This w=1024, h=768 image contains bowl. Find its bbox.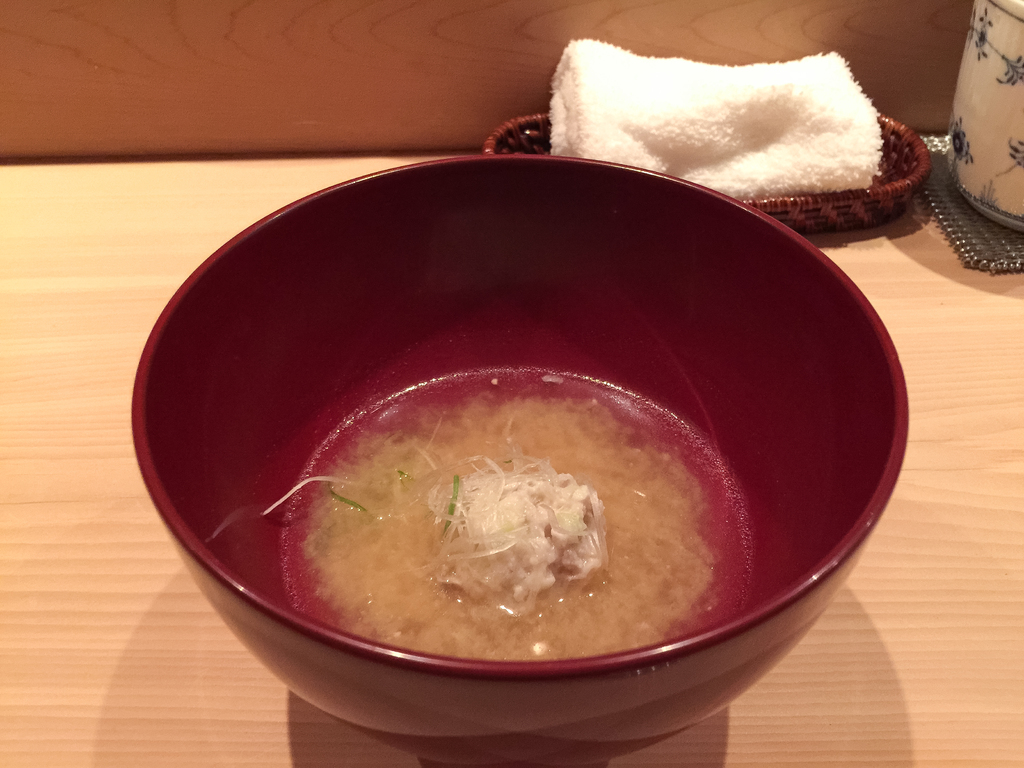
x1=181 y1=131 x2=881 y2=726.
